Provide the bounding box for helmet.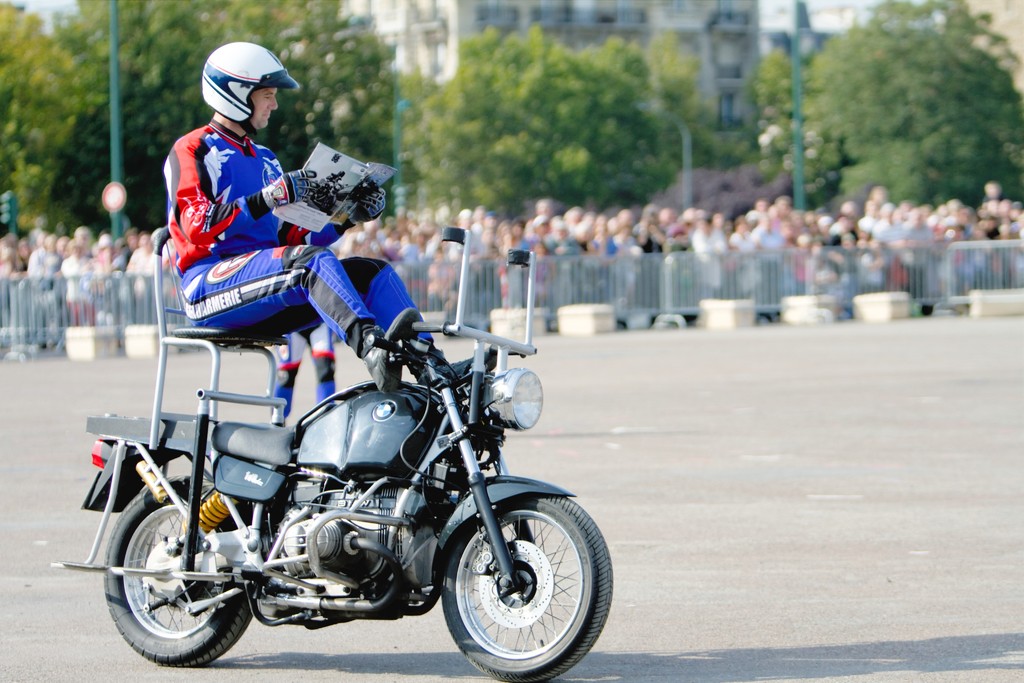
[196,37,301,151].
